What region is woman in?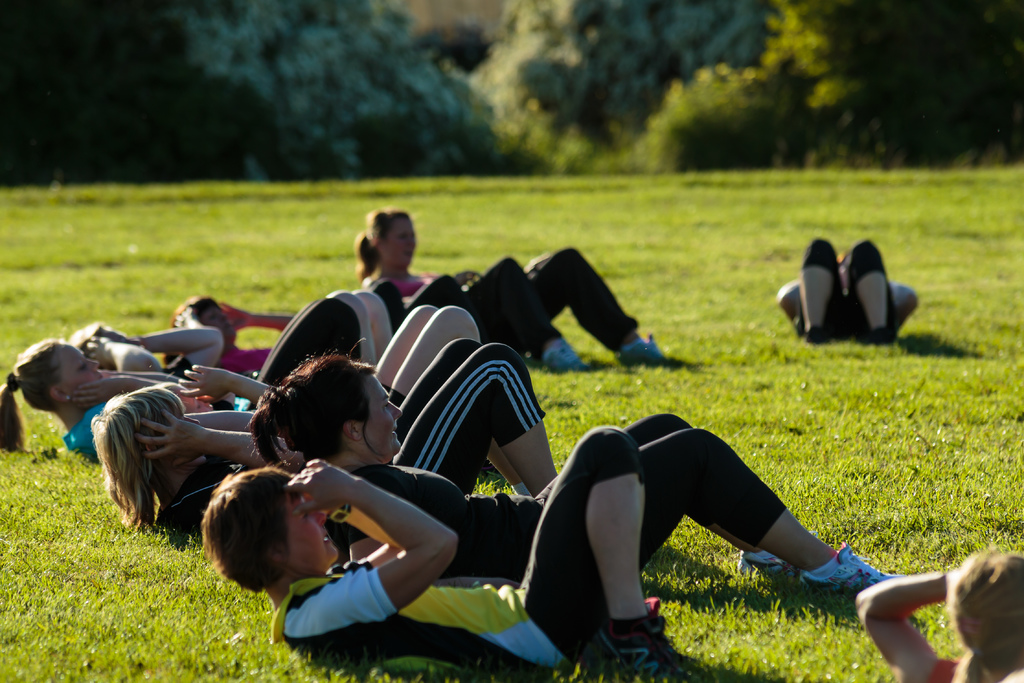
[left=856, top=548, right=1023, bottom=682].
